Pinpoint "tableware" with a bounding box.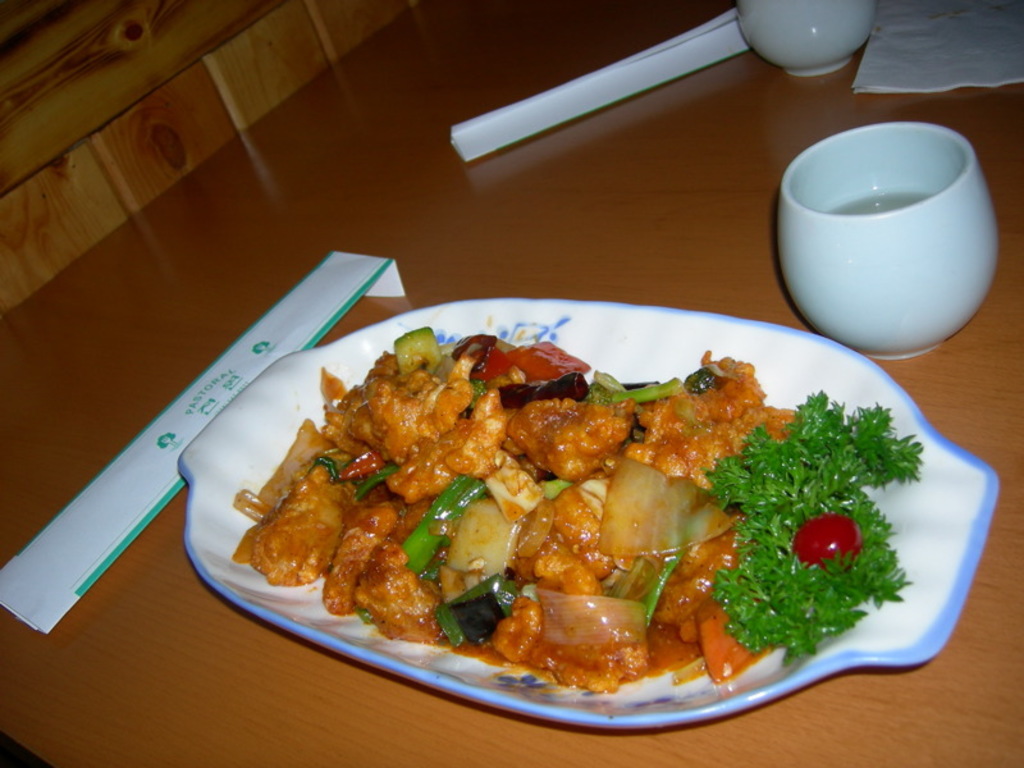
(left=173, top=297, right=1005, bottom=736).
